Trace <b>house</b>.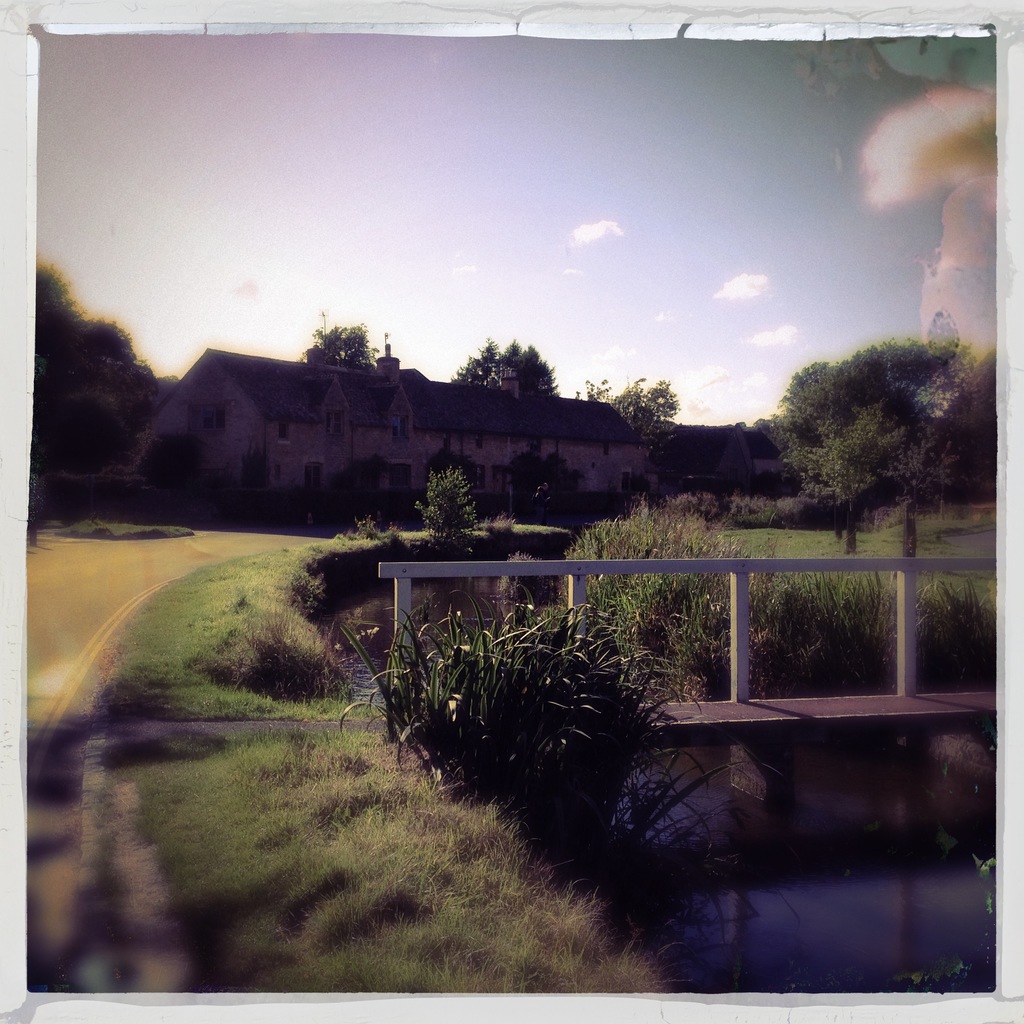
Traced to region(138, 342, 659, 522).
